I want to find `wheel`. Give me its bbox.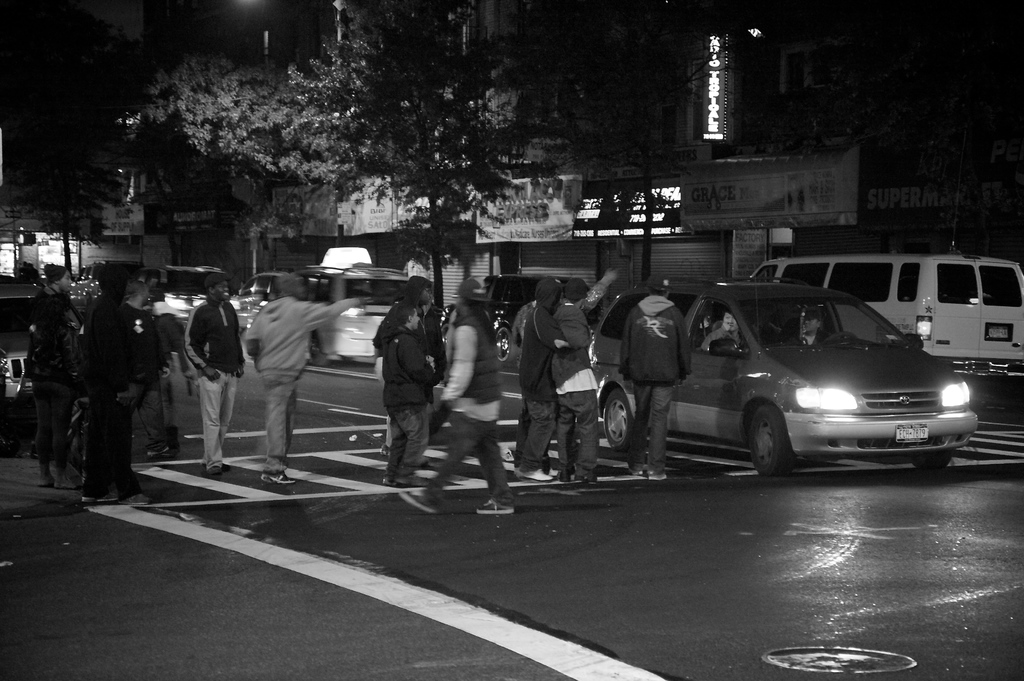
box(744, 404, 794, 472).
